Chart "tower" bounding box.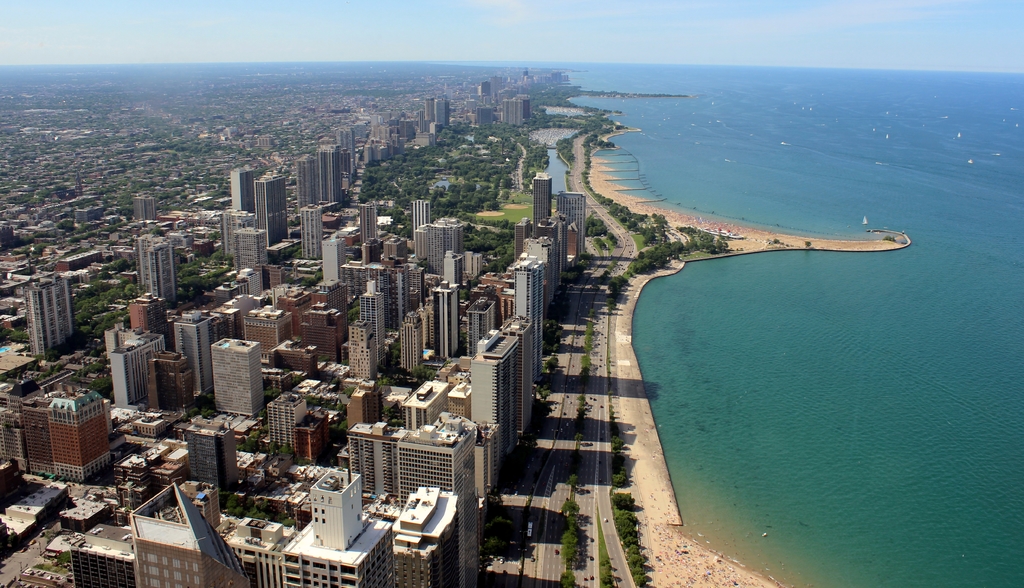
Charted: x1=515 y1=249 x2=545 y2=379.
